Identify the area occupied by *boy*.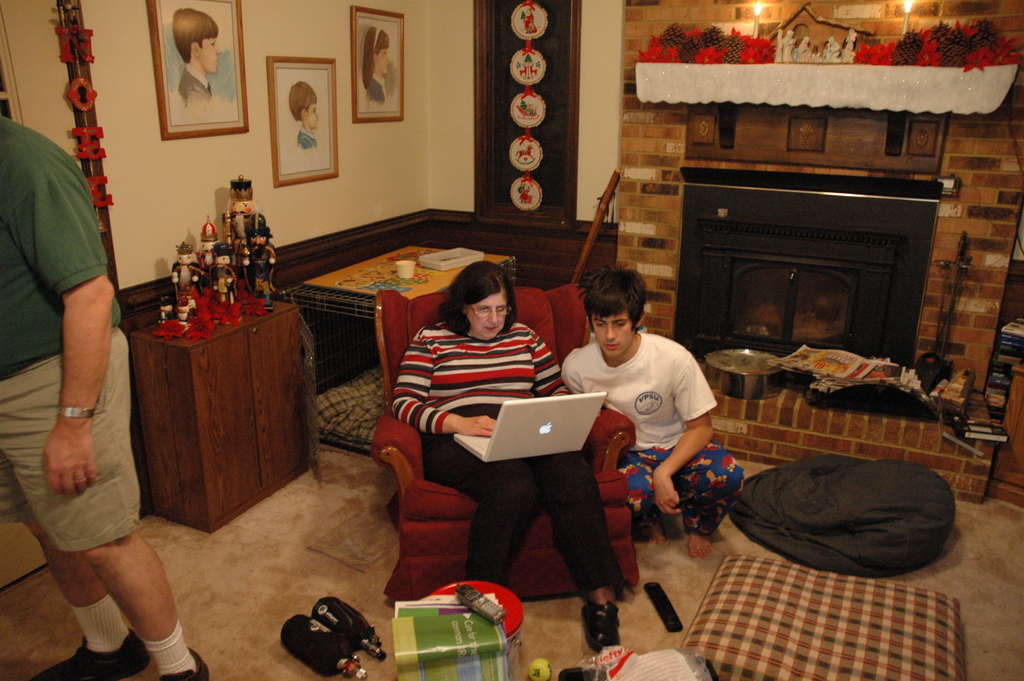
Area: {"x1": 544, "y1": 284, "x2": 748, "y2": 578}.
